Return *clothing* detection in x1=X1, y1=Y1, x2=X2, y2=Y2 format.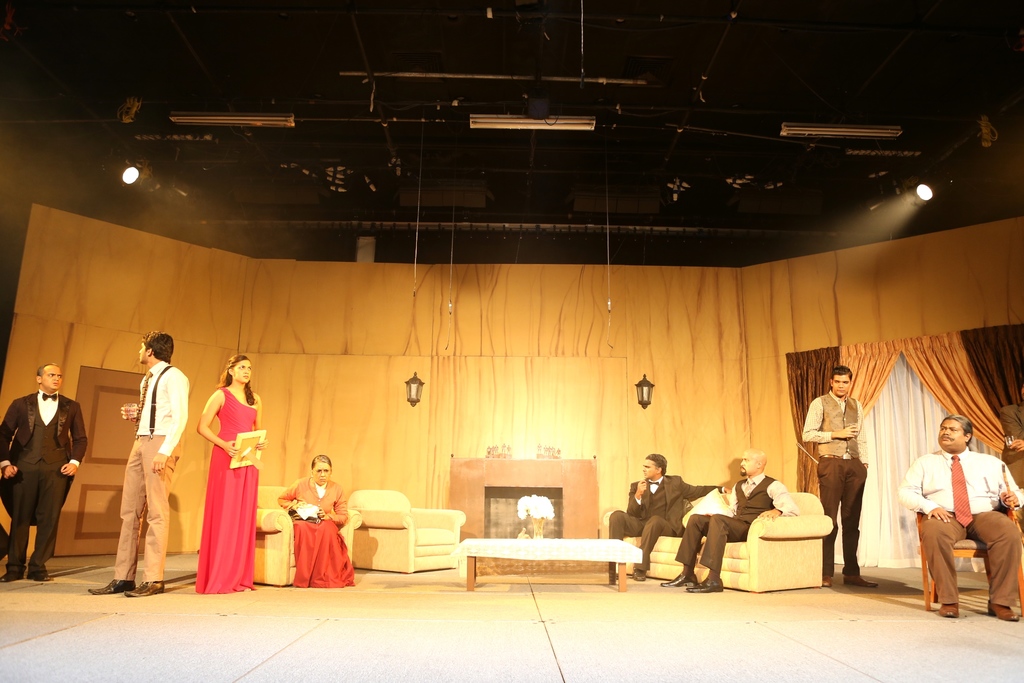
x1=191, y1=384, x2=259, y2=597.
